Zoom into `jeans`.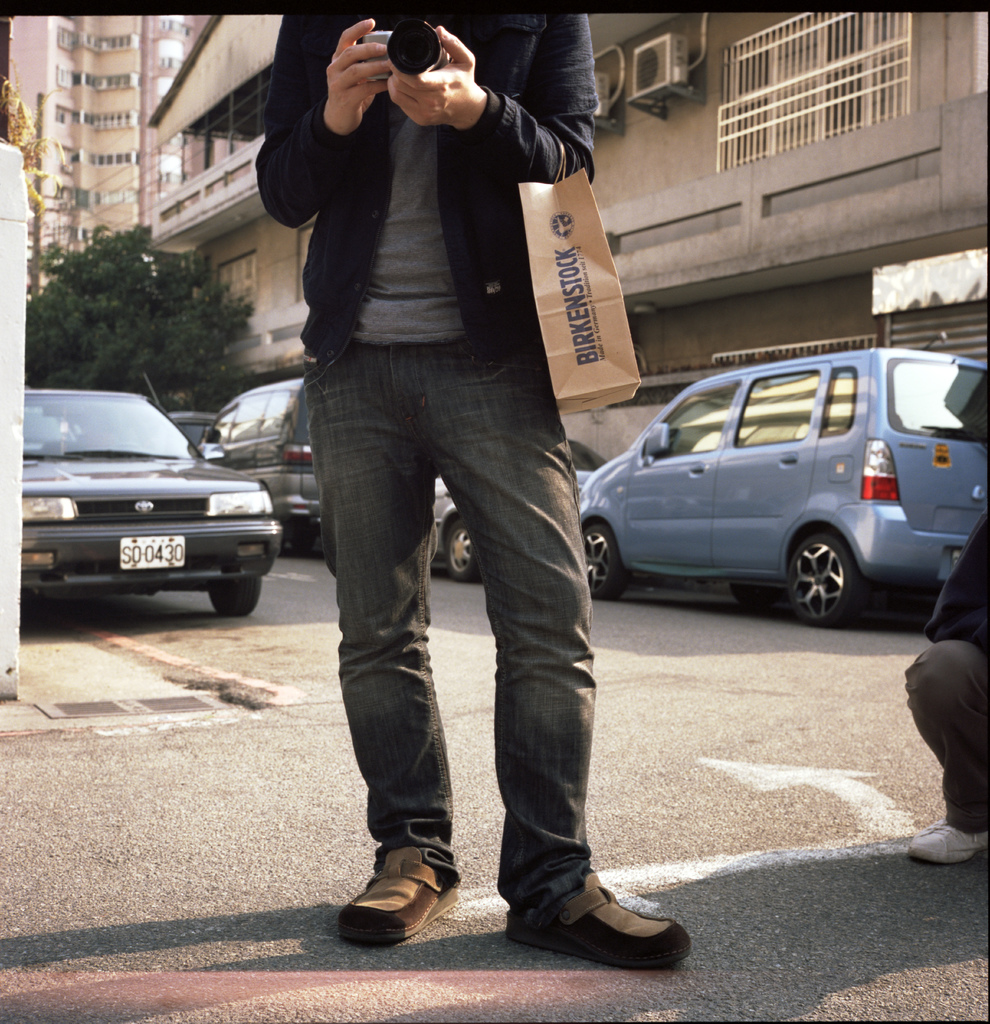
Zoom target: crop(909, 642, 989, 827).
